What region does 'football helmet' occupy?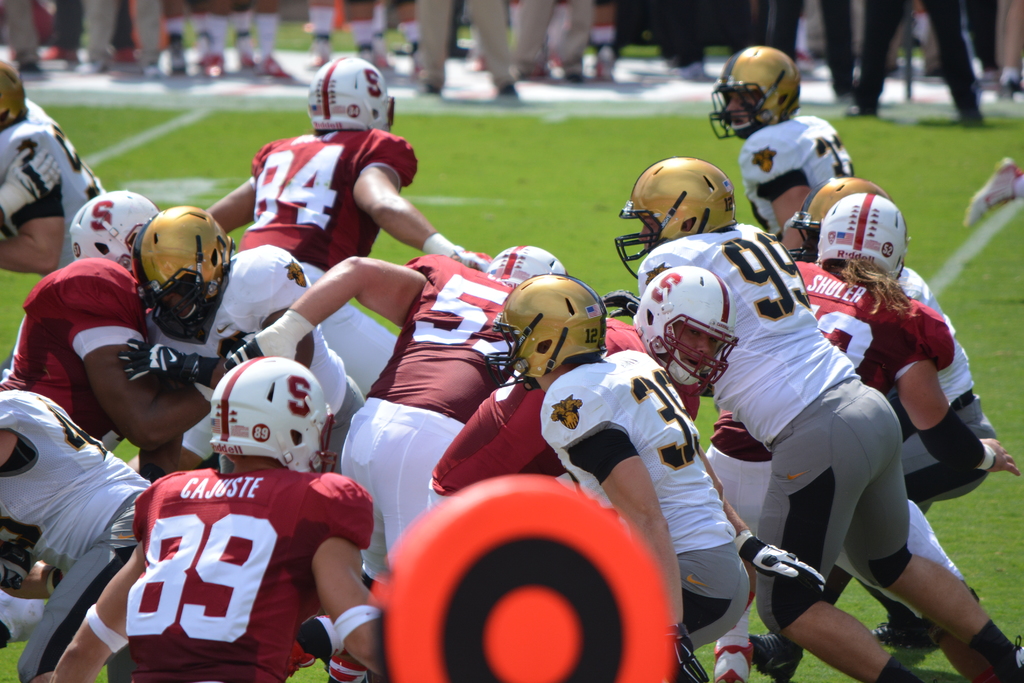
bbox(707, 43, 809, 145).
